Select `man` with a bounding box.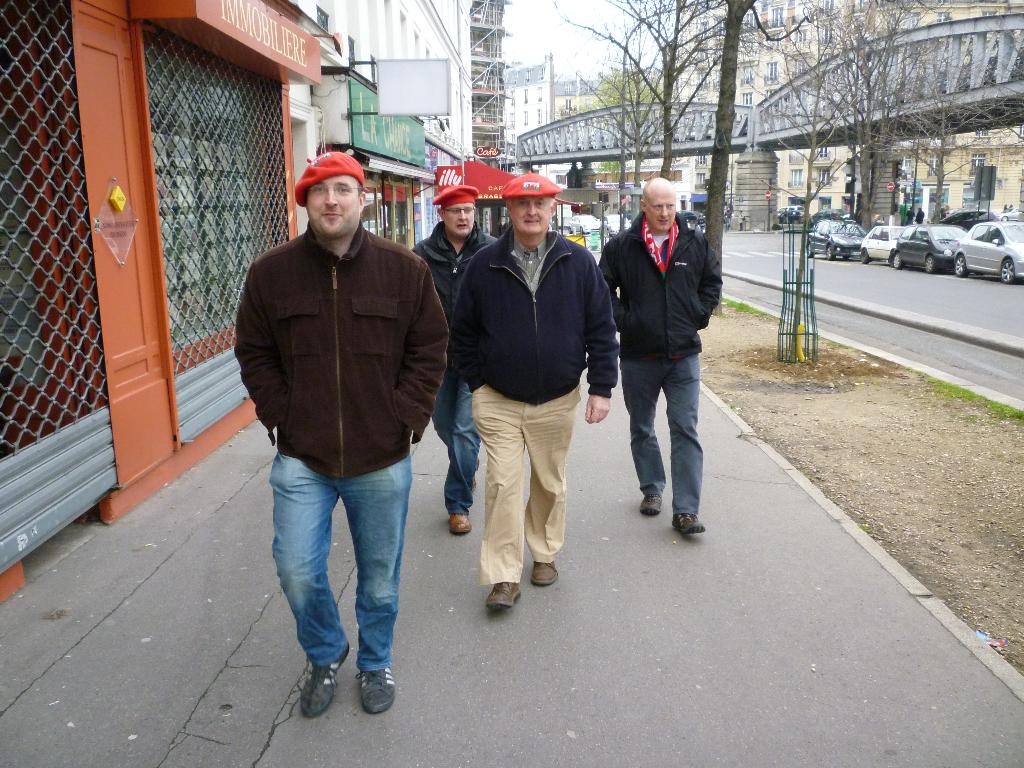
596 176 723 534.
